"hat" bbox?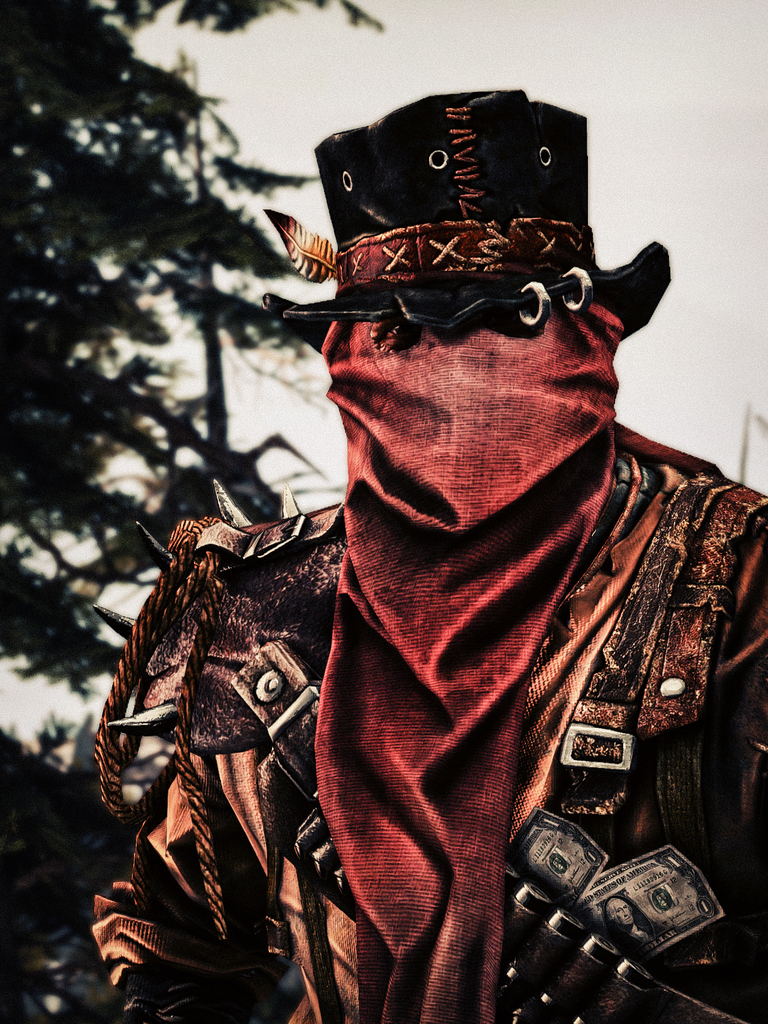
268,78,669,350
